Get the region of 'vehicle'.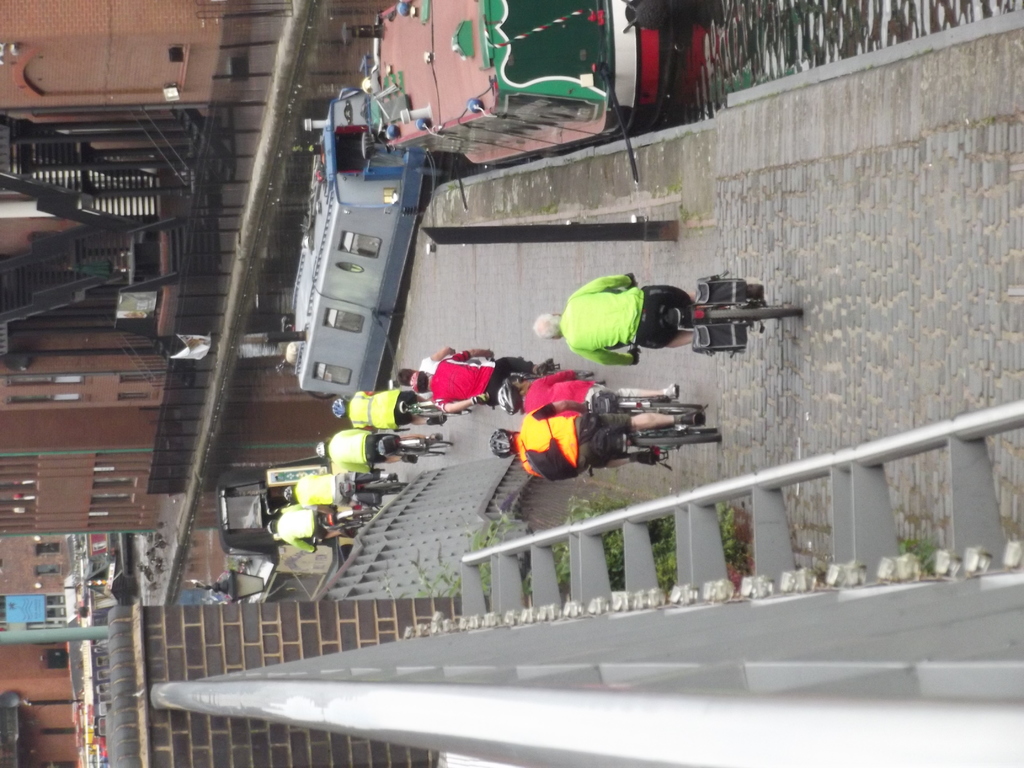
<region>608, 399, 686, 414</region>.
